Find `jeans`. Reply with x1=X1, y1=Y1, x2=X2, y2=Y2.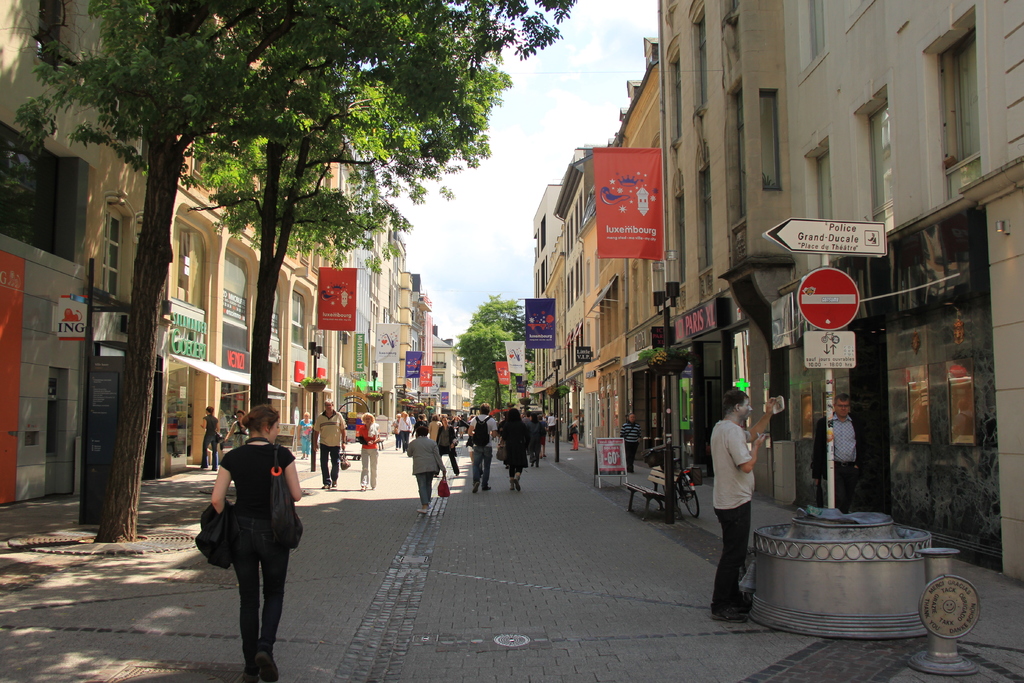
x1=413, y1=475, x2=435, y2=506.
